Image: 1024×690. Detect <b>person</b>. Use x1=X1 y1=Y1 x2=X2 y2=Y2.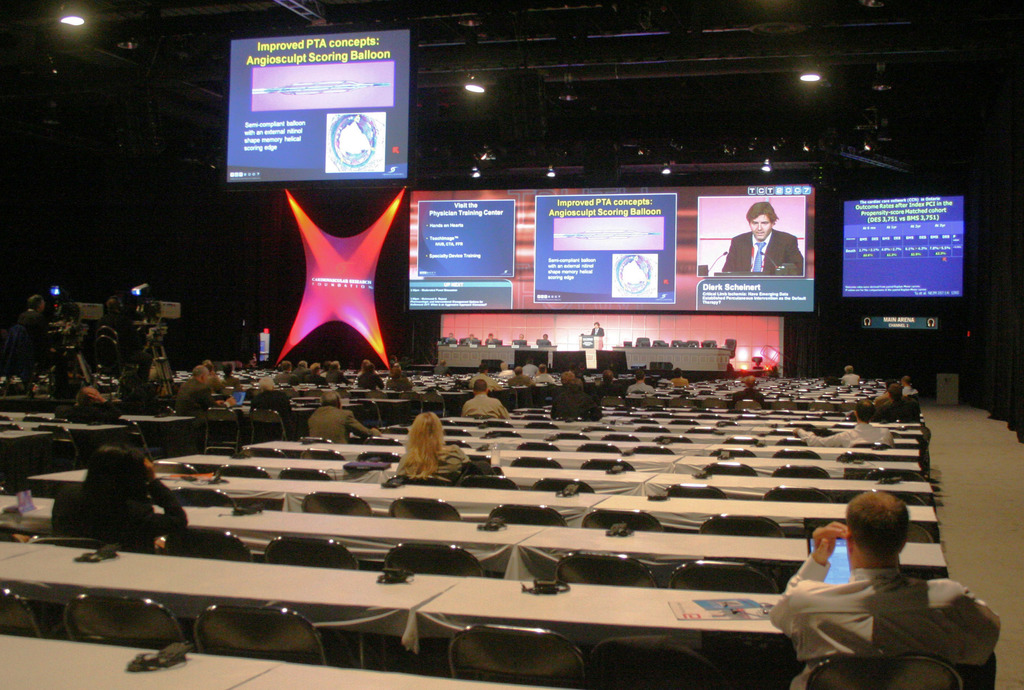
x1=394 y1=406 x2=468 y2=484.
